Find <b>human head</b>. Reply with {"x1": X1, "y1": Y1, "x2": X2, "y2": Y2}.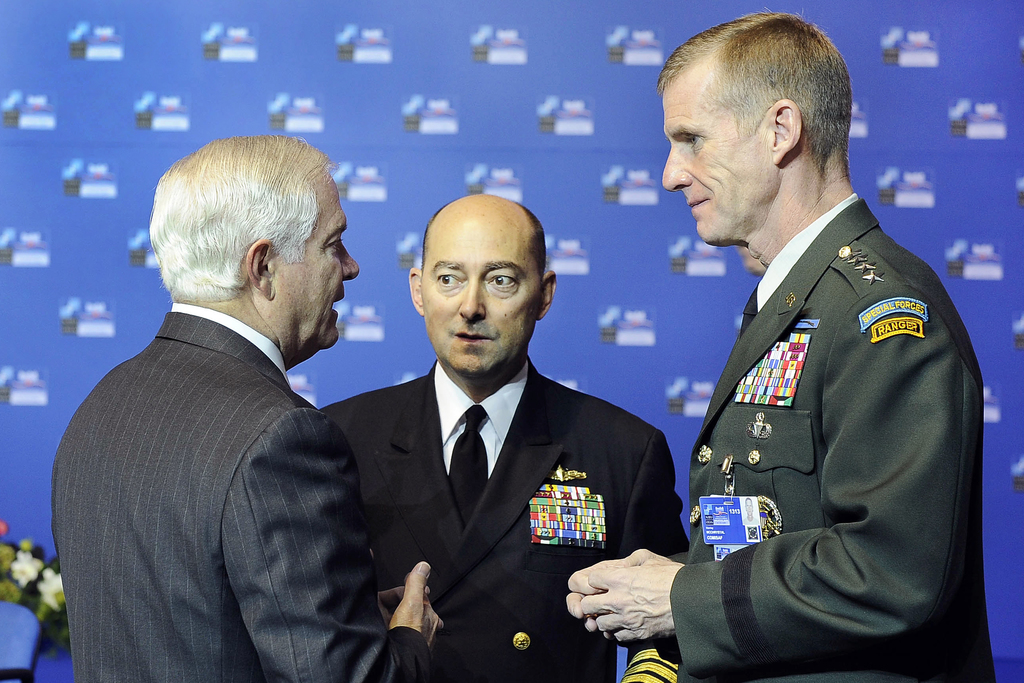
{"x1": 656, "y1": 13, "x2": 869, "y2": 241}.
